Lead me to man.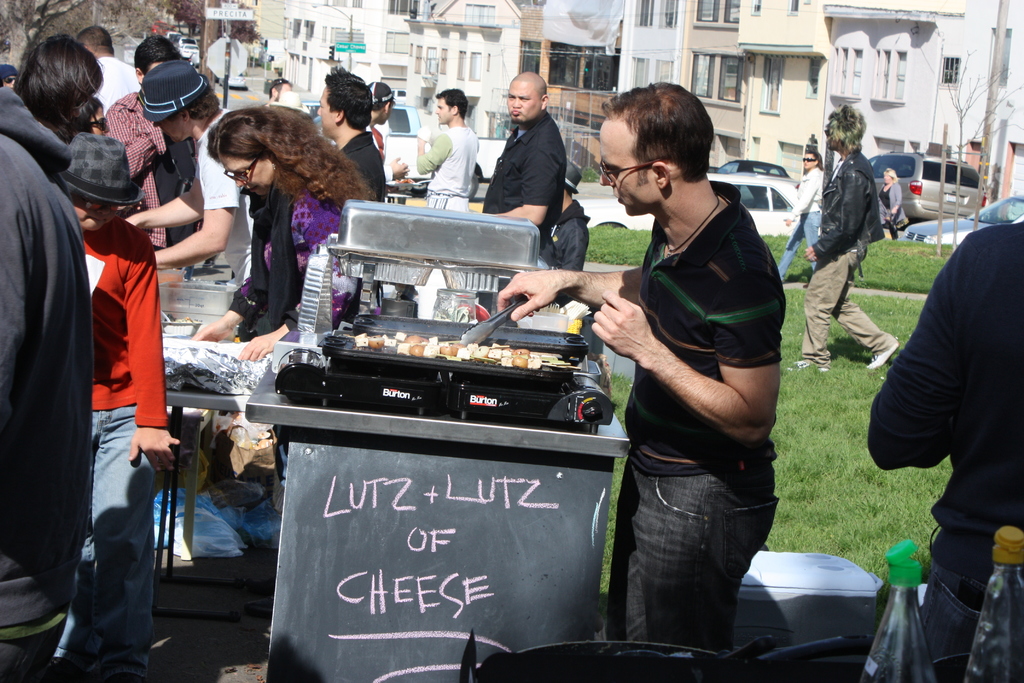
Lead to bbox(262, 78, 293, 110).
